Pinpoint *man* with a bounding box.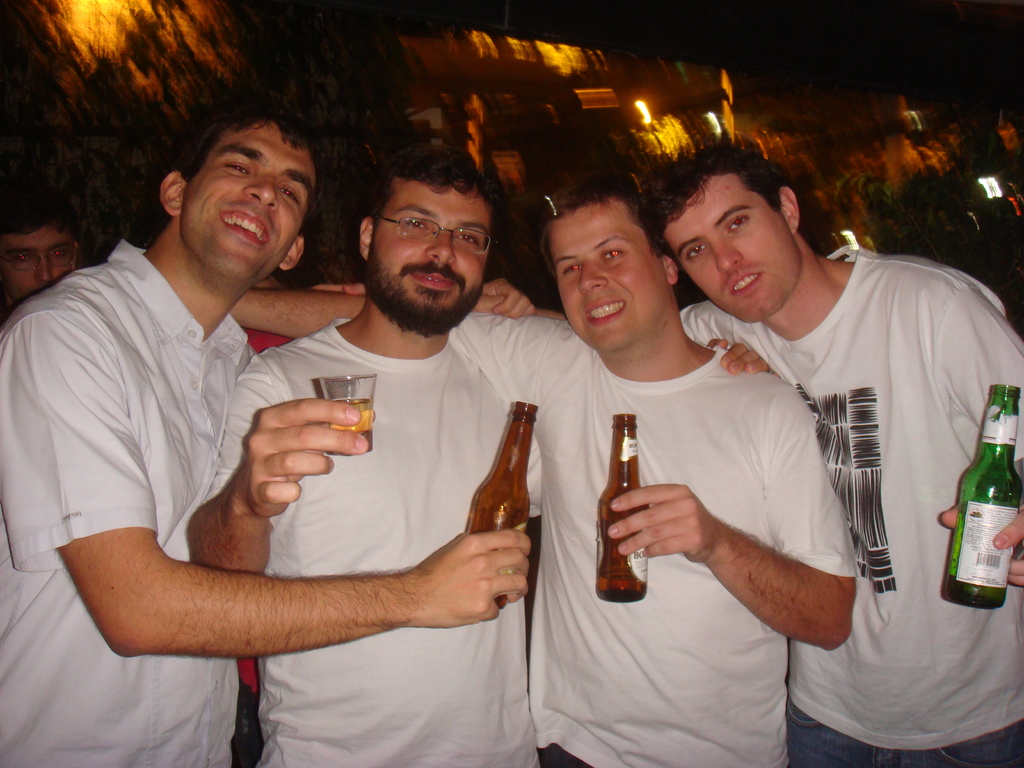
(644,136,1021,767).
